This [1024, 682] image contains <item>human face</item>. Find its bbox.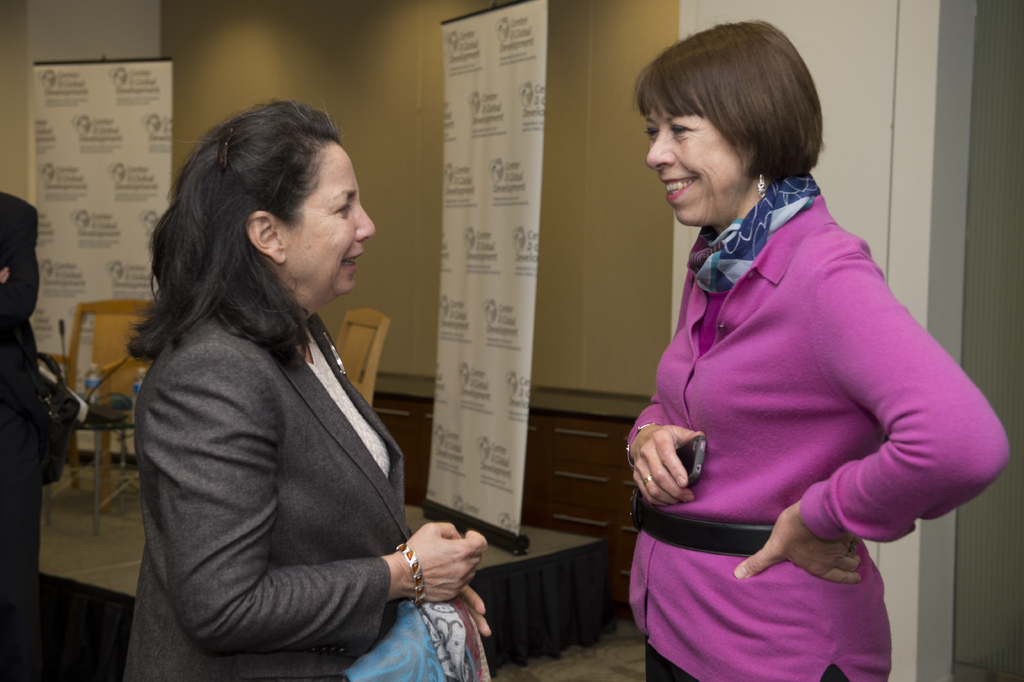
rect(285, 141, 378, 293).
